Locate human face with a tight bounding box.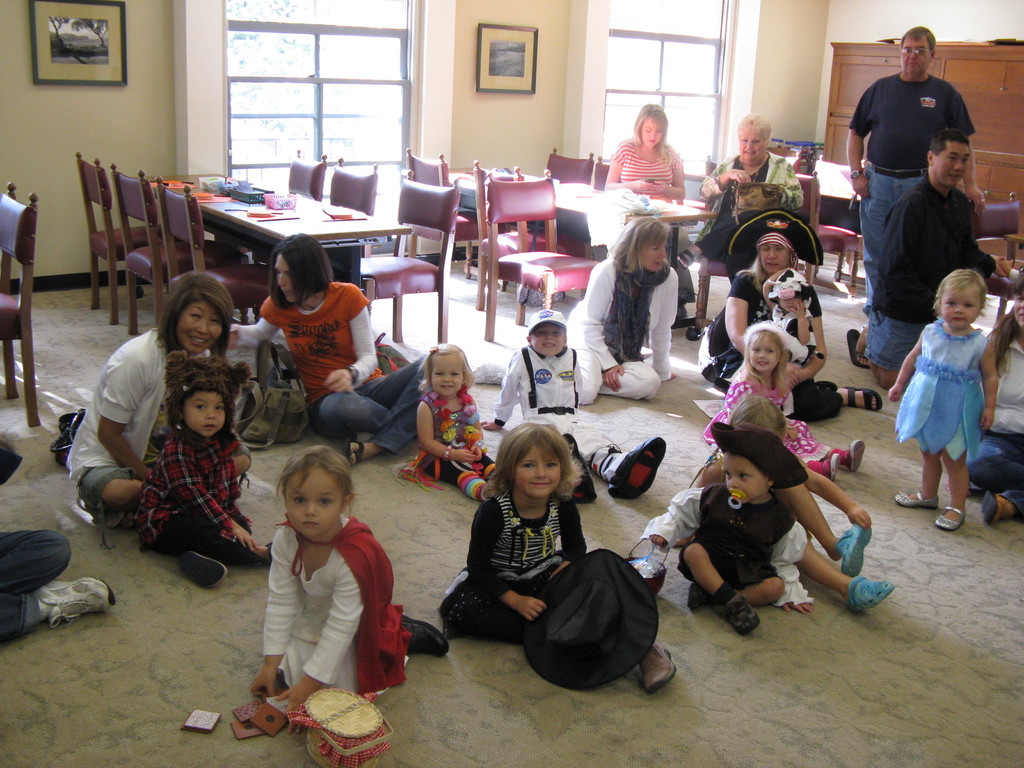
bbox=[434, 351, 465, 399].
